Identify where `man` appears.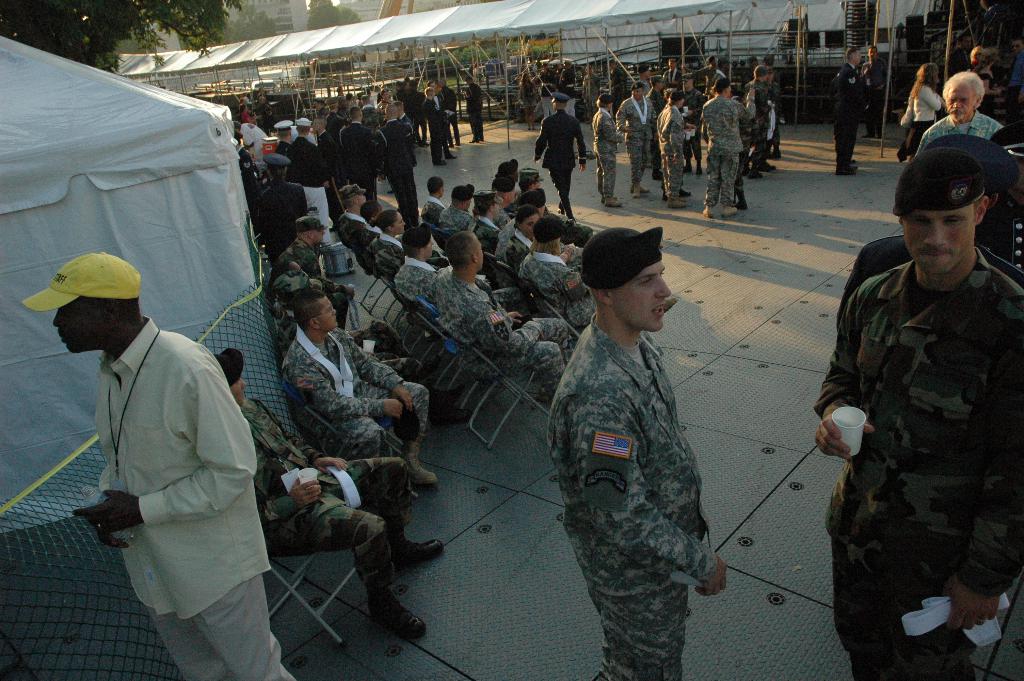
Appears at select_region(14, 249, 302, 680).
